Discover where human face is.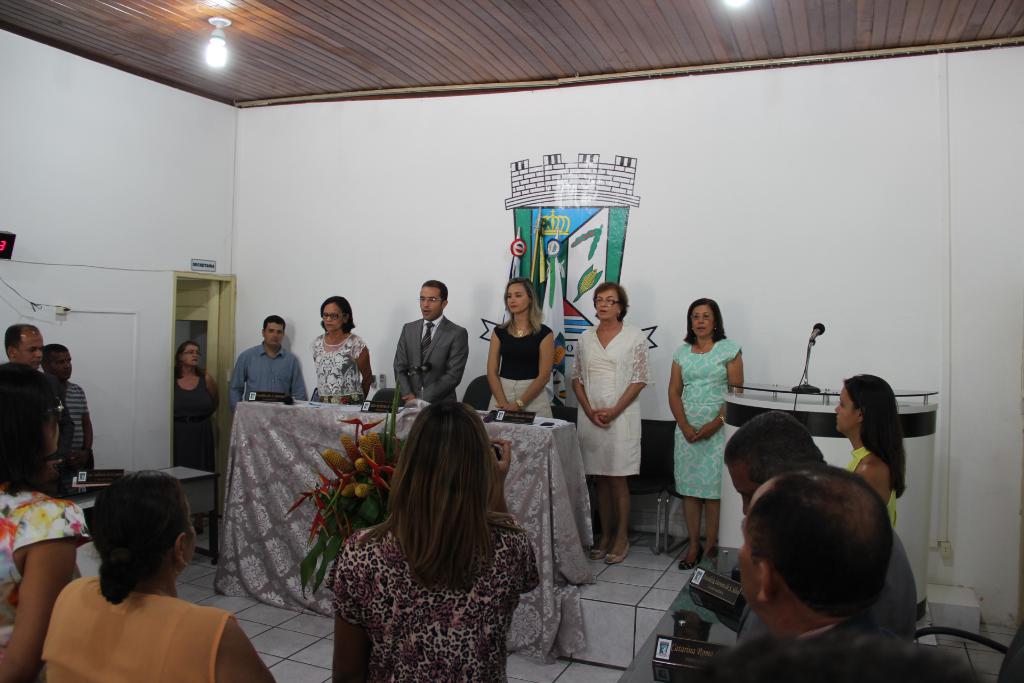
Discovered at (22, 334, 45, 364).
